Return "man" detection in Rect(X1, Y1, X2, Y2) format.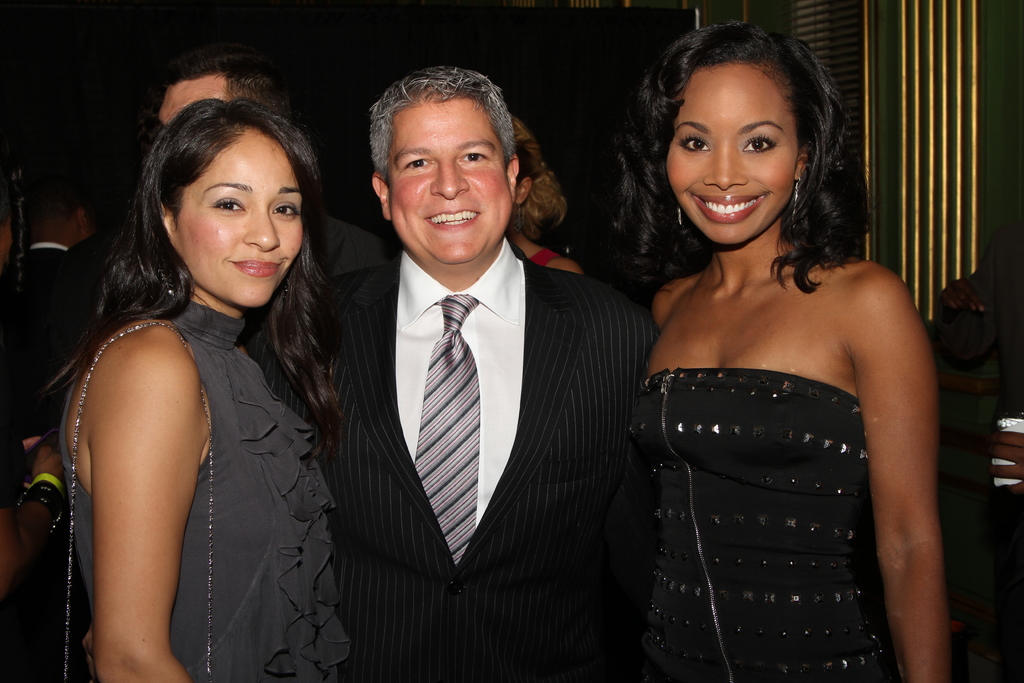
Rect(0, 202, 109, 516).
